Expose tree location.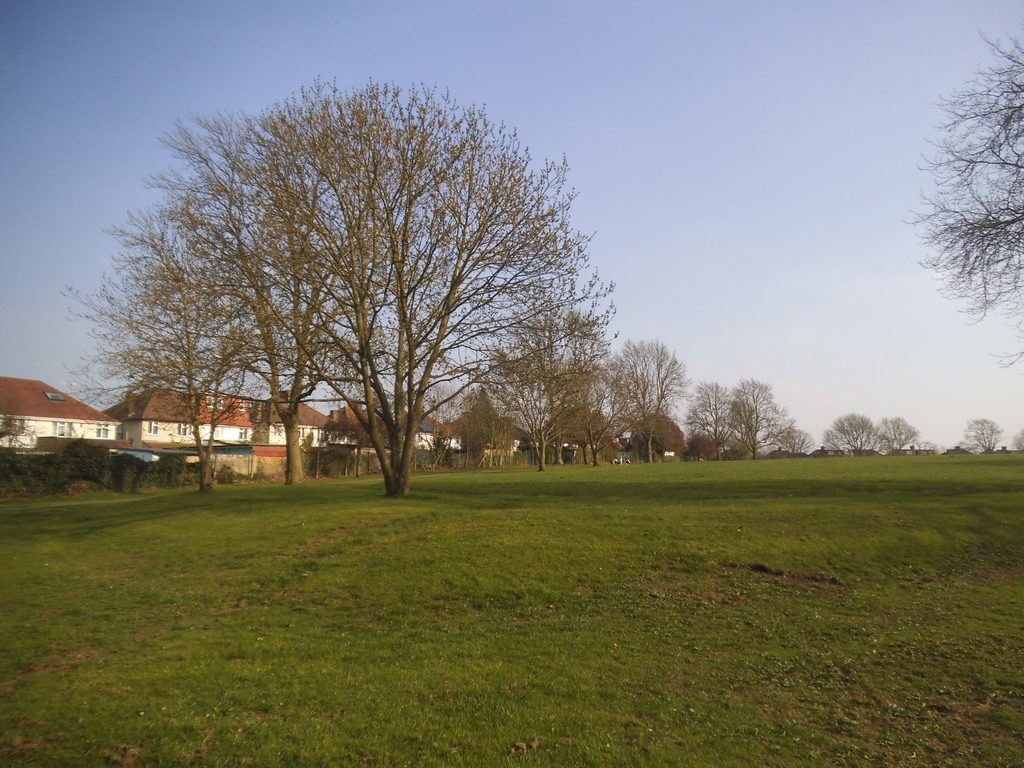
Exposed at 250 78 622 470.
